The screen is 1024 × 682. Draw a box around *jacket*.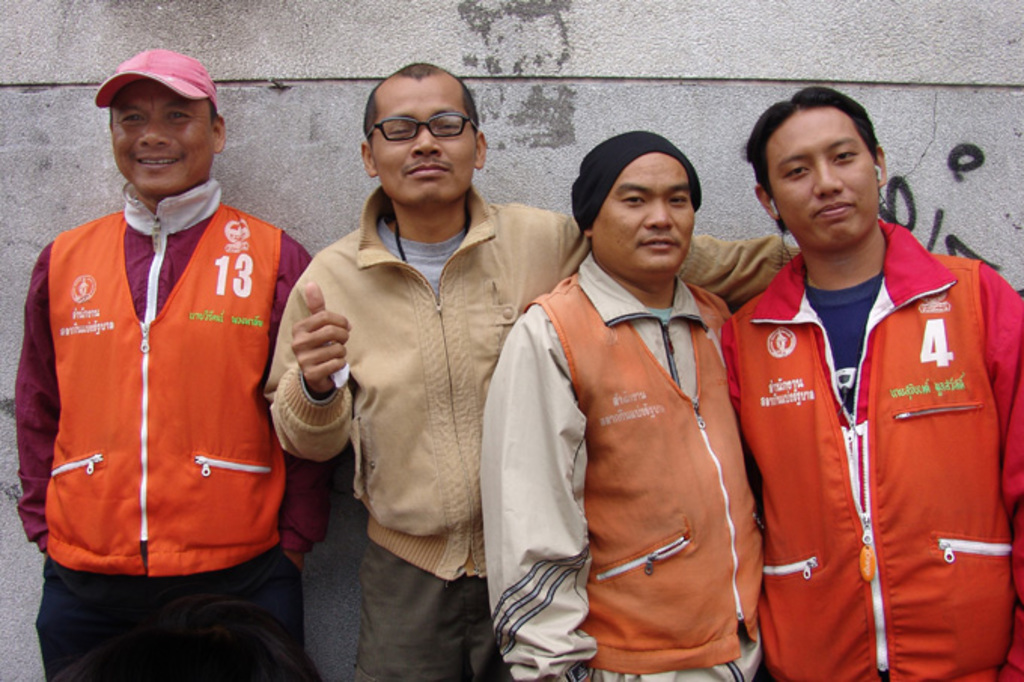
523:276:766:676.
